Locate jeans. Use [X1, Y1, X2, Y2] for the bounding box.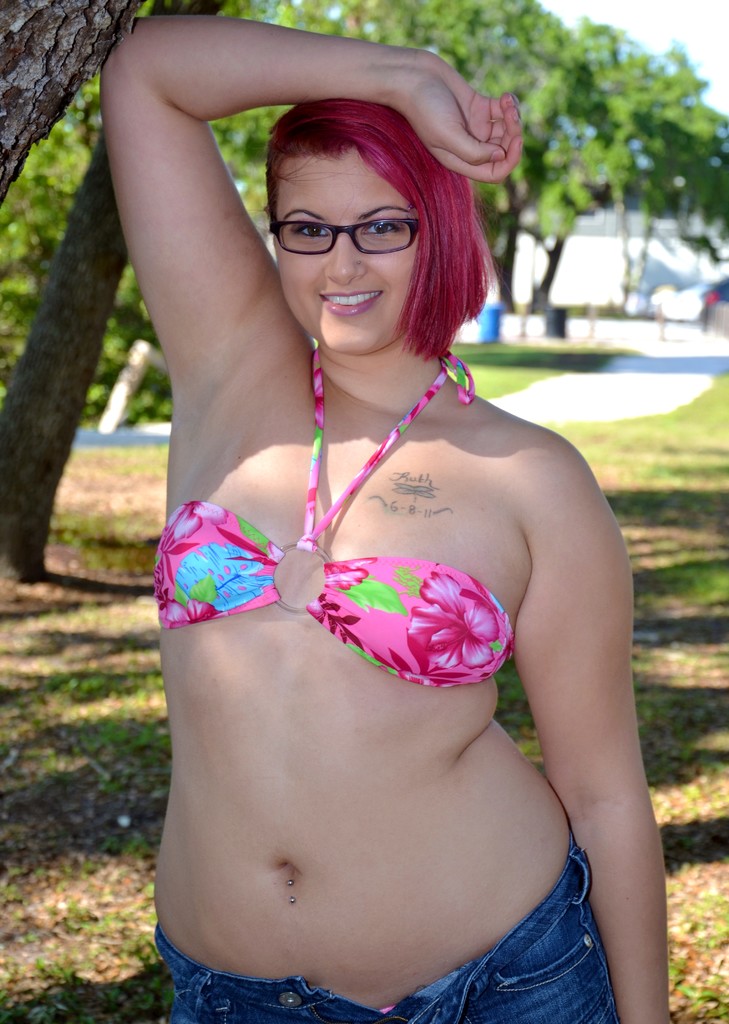
[158, 839, 622, 1023].
